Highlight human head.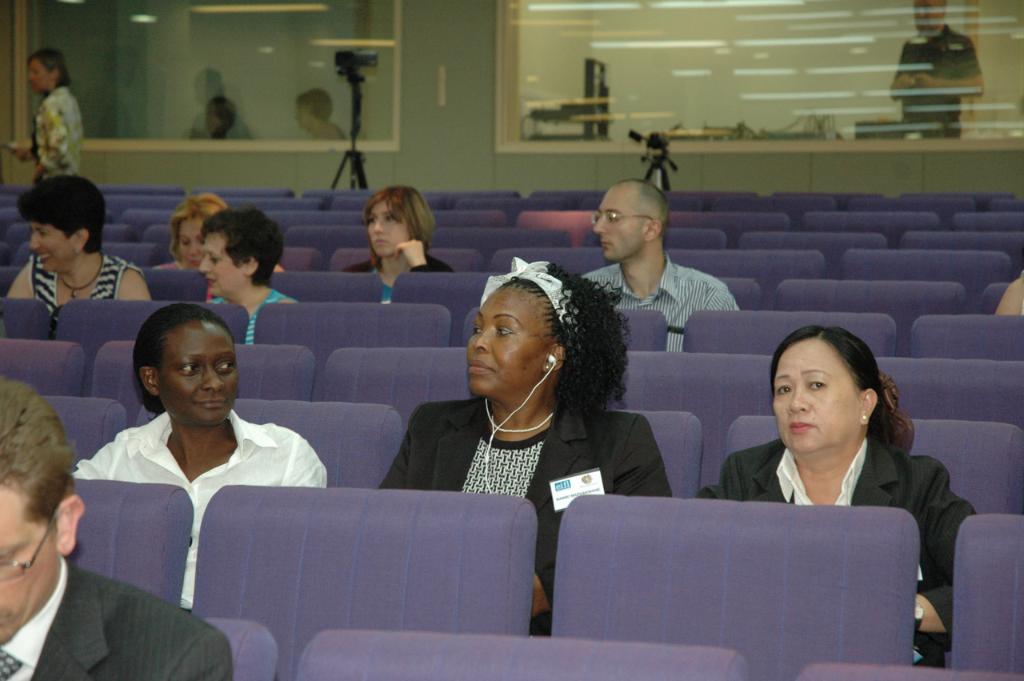
Highlighted region: pyautogui.locateOnScreen(29, 50, 67, 93).
